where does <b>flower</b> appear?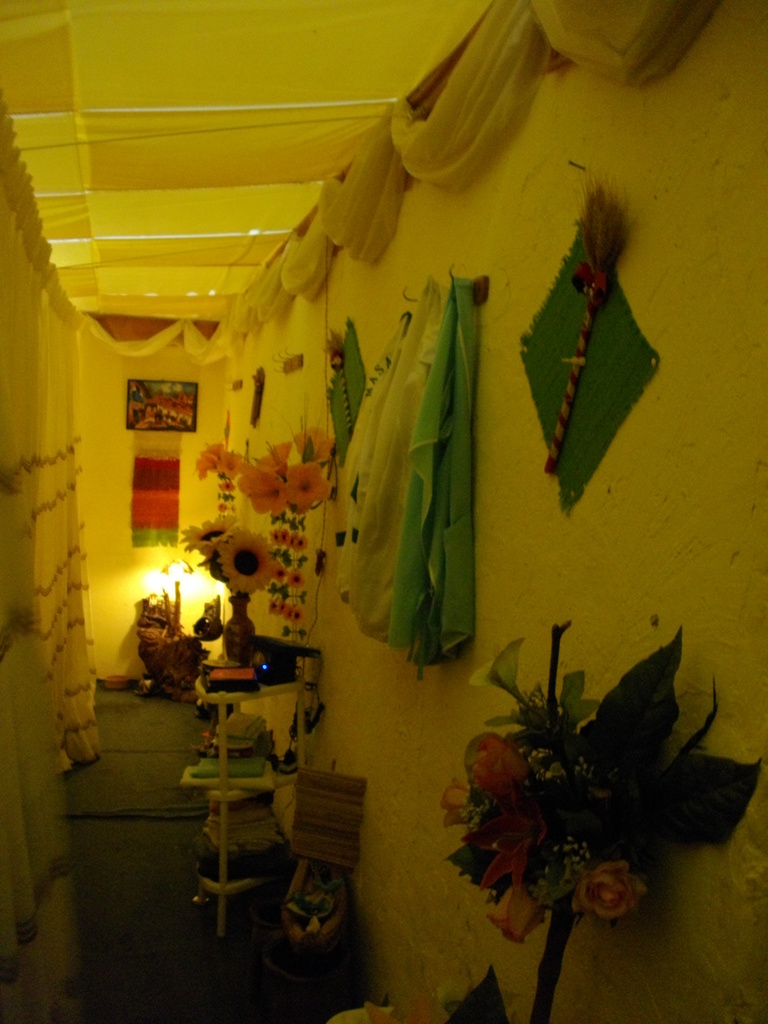
Appears at detection(212, 523, 275, 589).
